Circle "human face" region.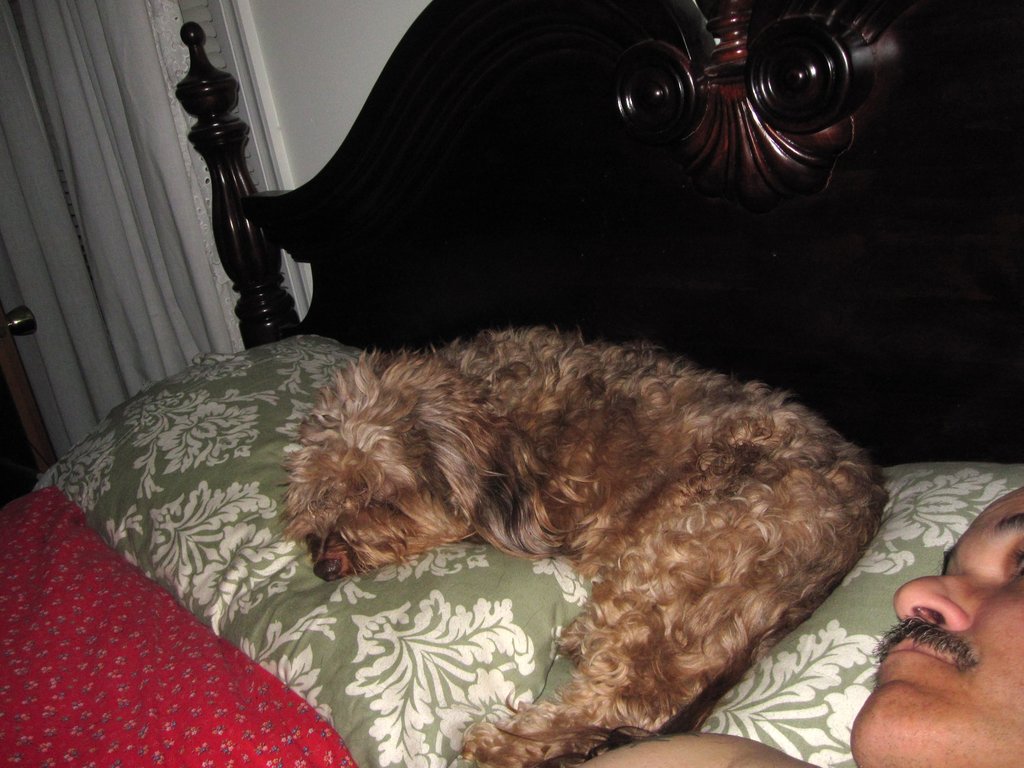
Region: 846:485:1023:767.
